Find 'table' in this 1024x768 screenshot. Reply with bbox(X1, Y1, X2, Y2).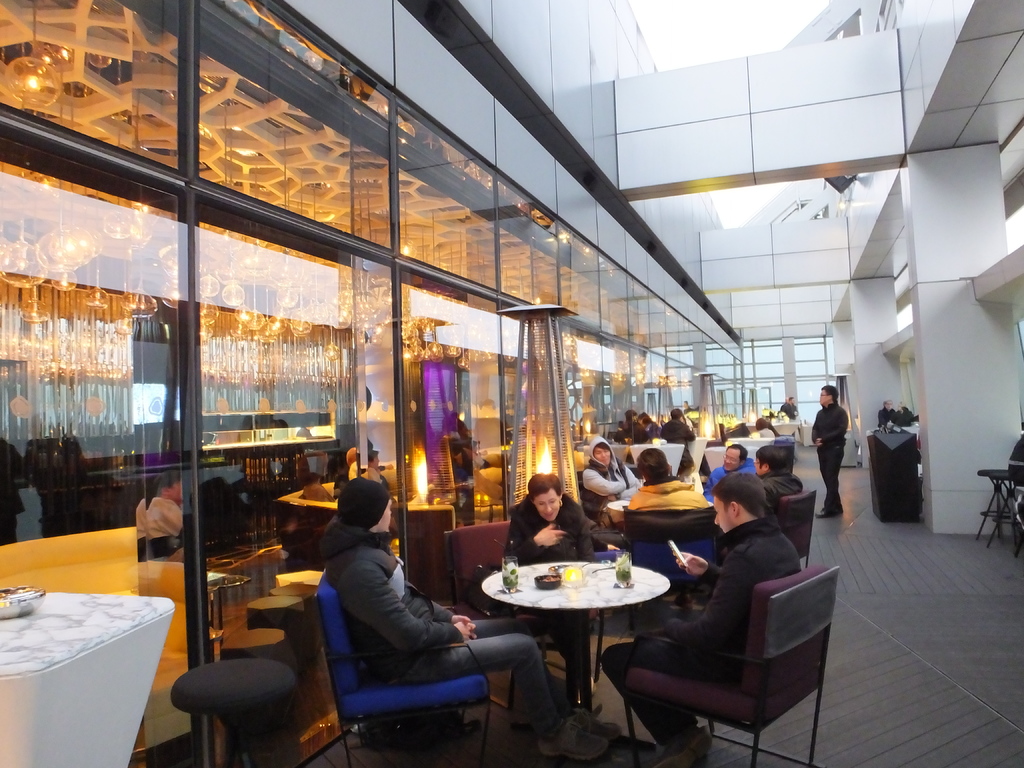
bbox(473, 545, 687, 697).
